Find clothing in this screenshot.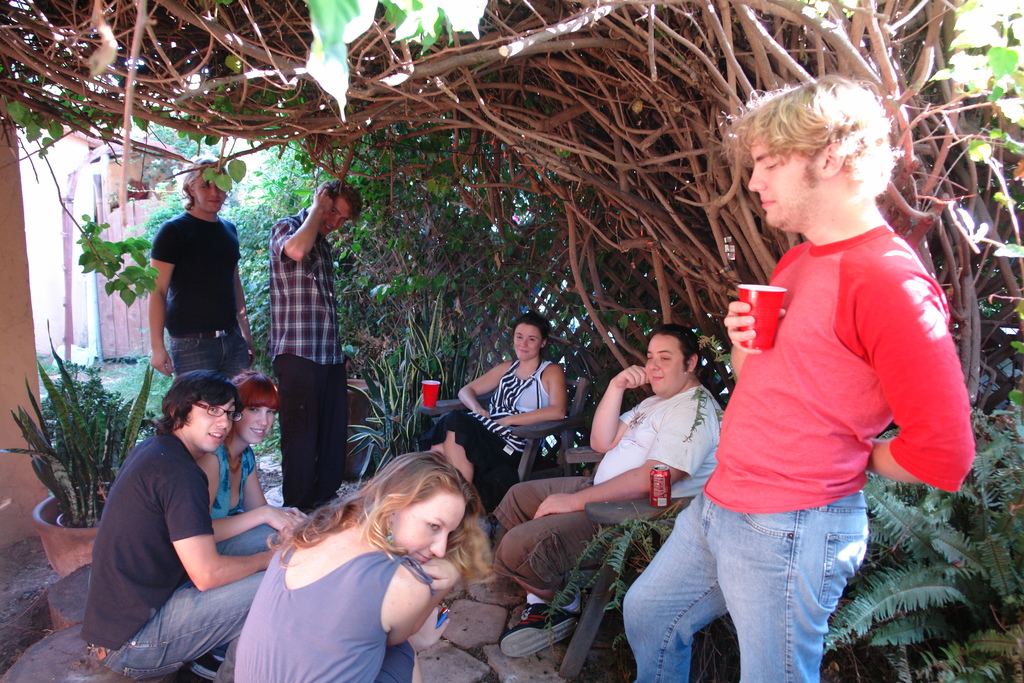
The bounding box for clothing is region(621, 223, 975, 682).
